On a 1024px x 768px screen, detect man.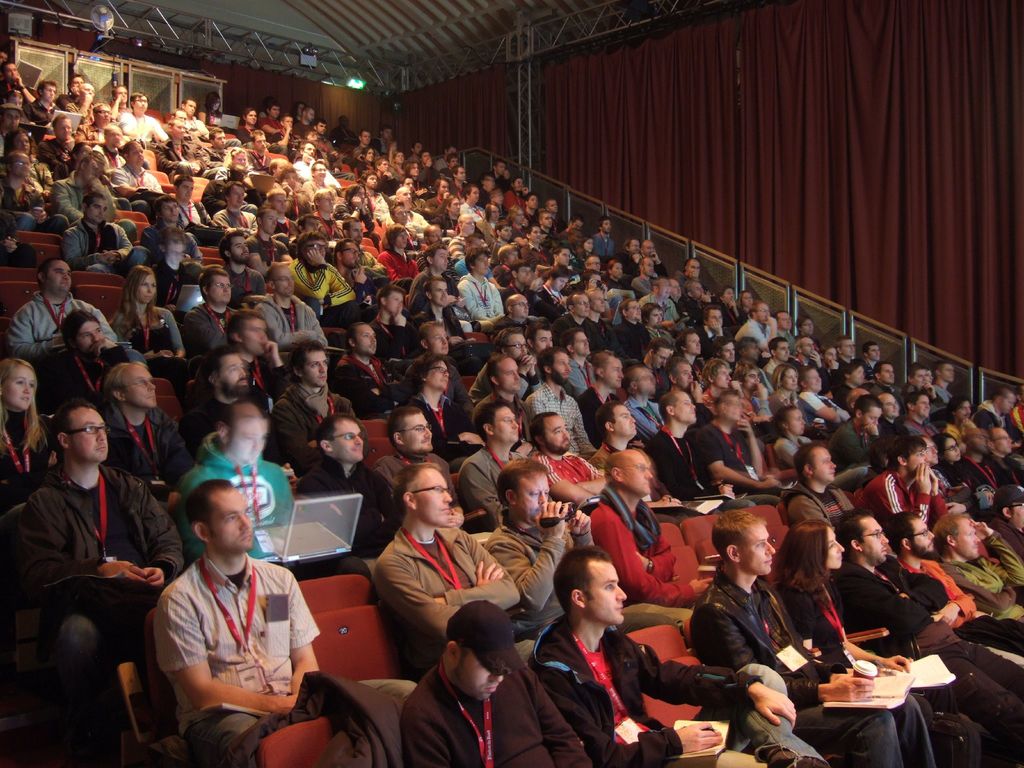
l=513, t=264, r=542, b=292.
